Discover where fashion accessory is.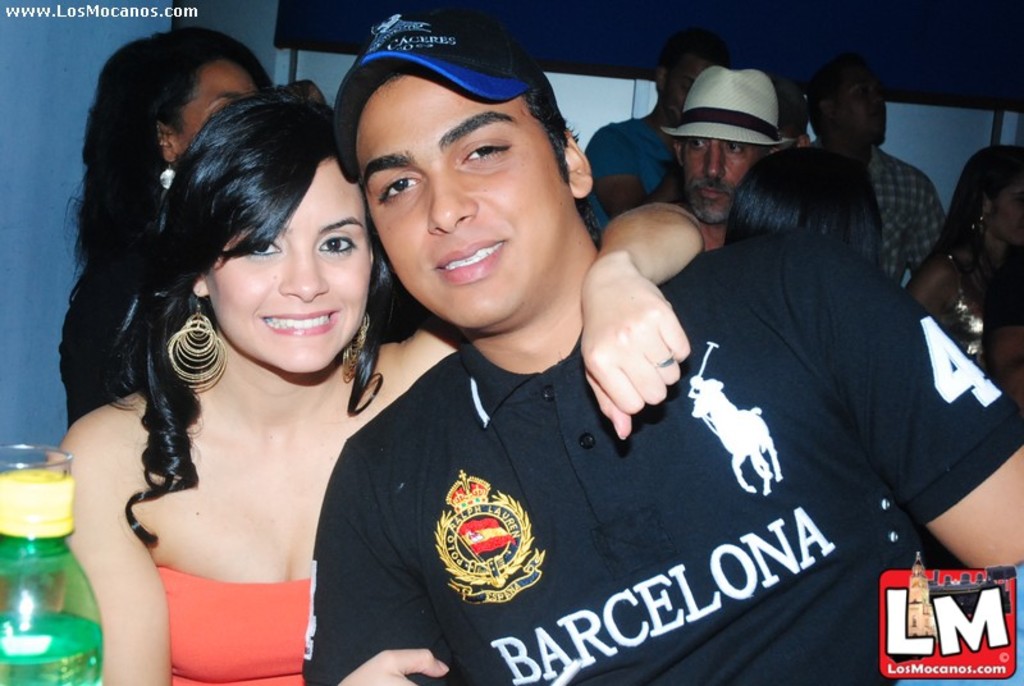
Discovered at locate(168, 294, 229, 397).
